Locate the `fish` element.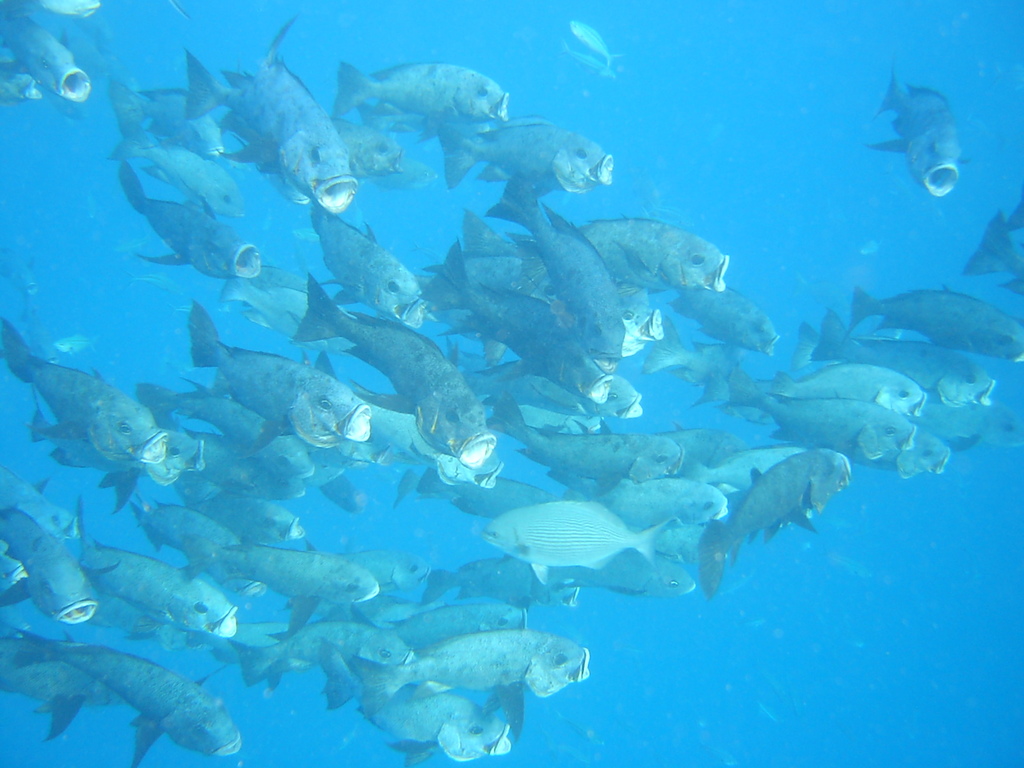
Element bbox: <bbox>0, 506, 95, 625</bbox>.
